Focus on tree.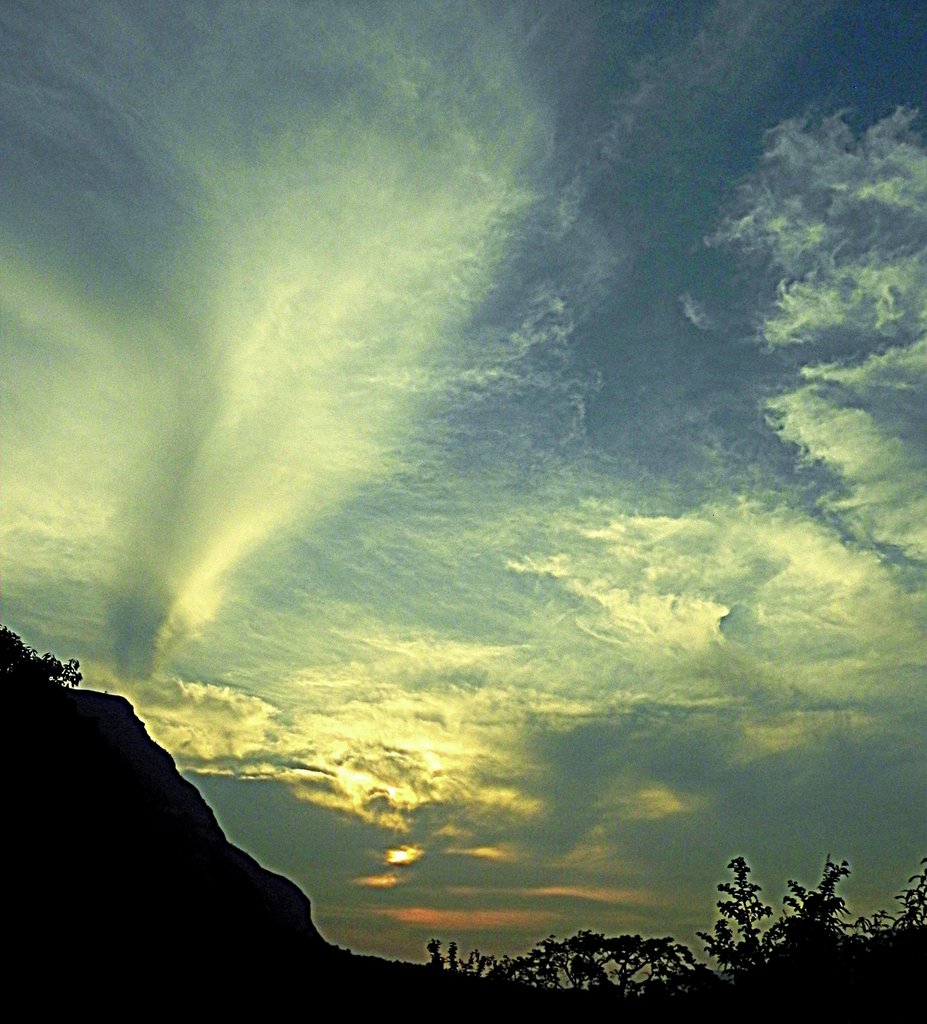
Focused at (705,851,867,993).
